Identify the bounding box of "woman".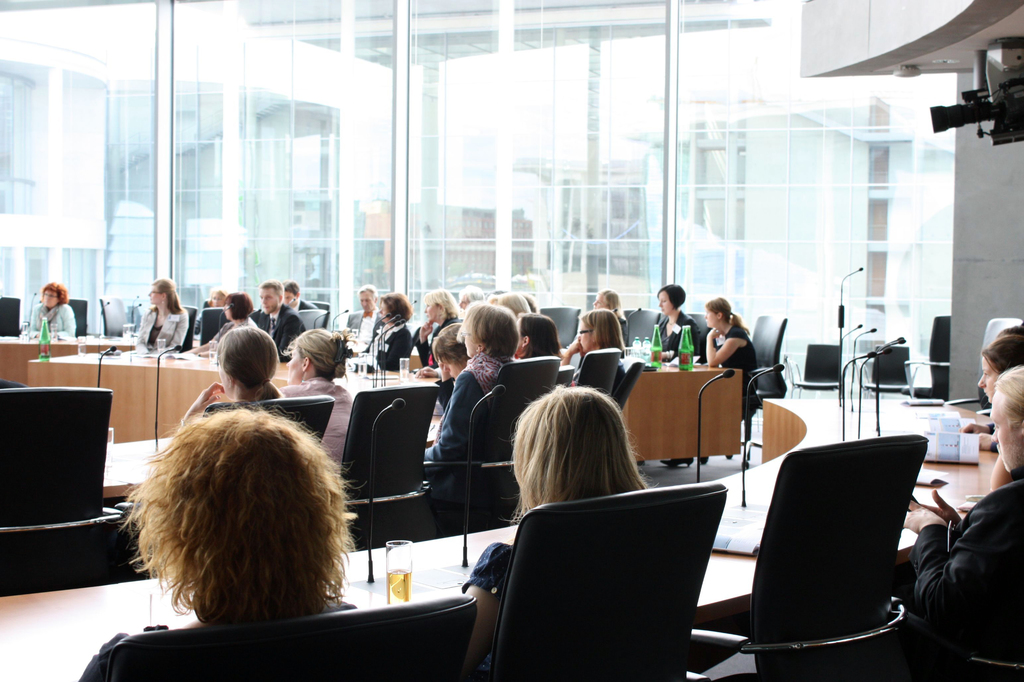
<bbox>591, 286, 635, 338</bbox>.
